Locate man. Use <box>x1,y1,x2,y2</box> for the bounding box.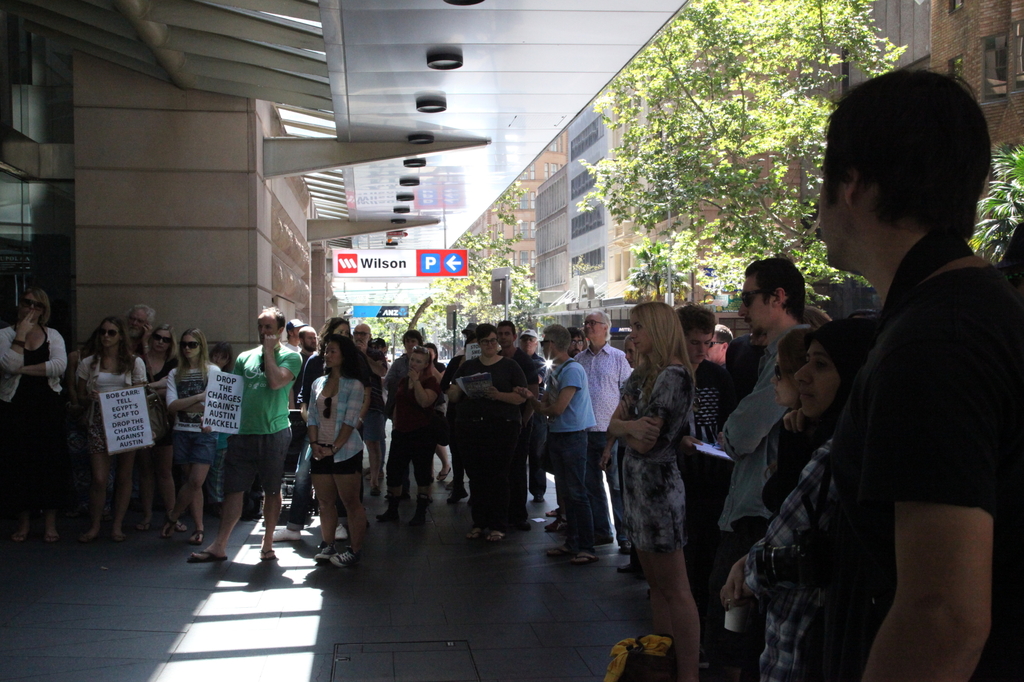
<box>671,303,741,595</box>.
